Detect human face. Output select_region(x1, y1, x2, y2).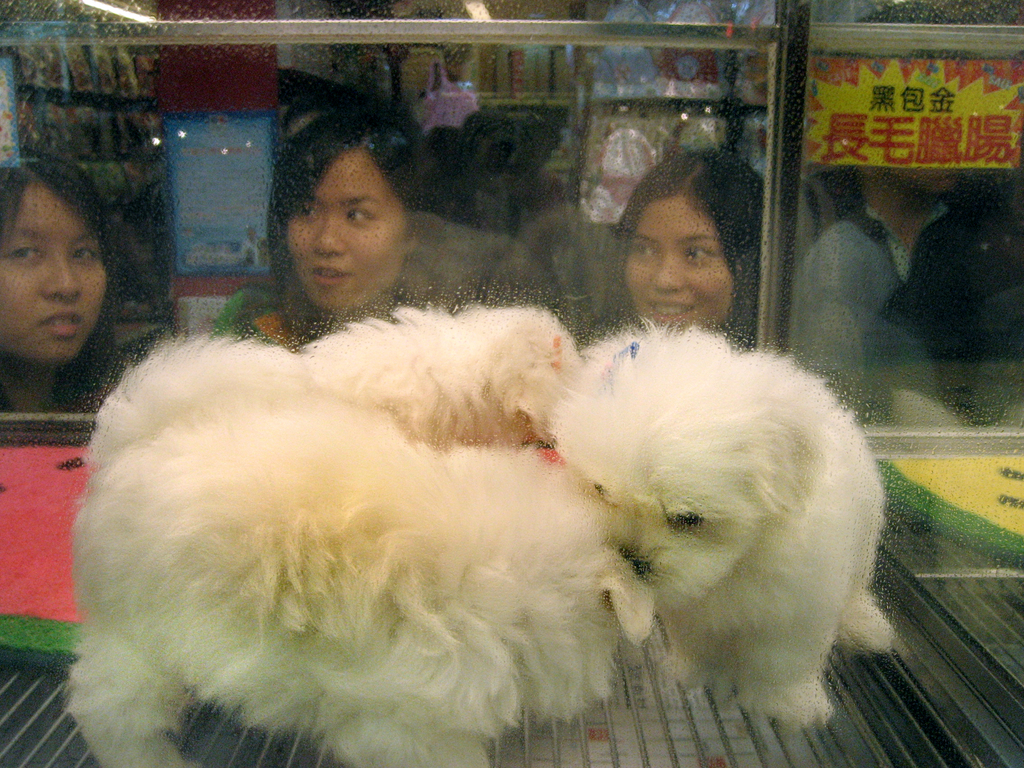
select_region(623, 199, 732, 330).
